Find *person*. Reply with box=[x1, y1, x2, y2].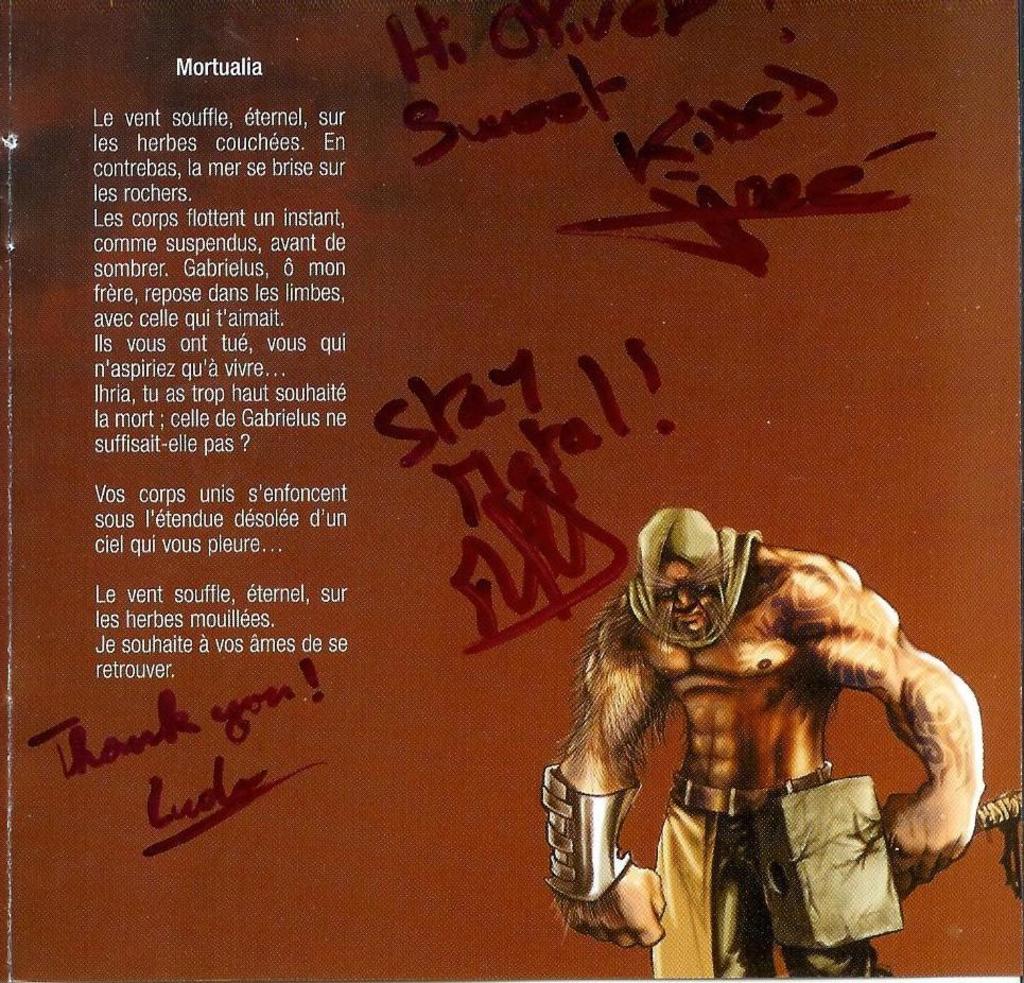
box=[562, 473, 970, 982].
